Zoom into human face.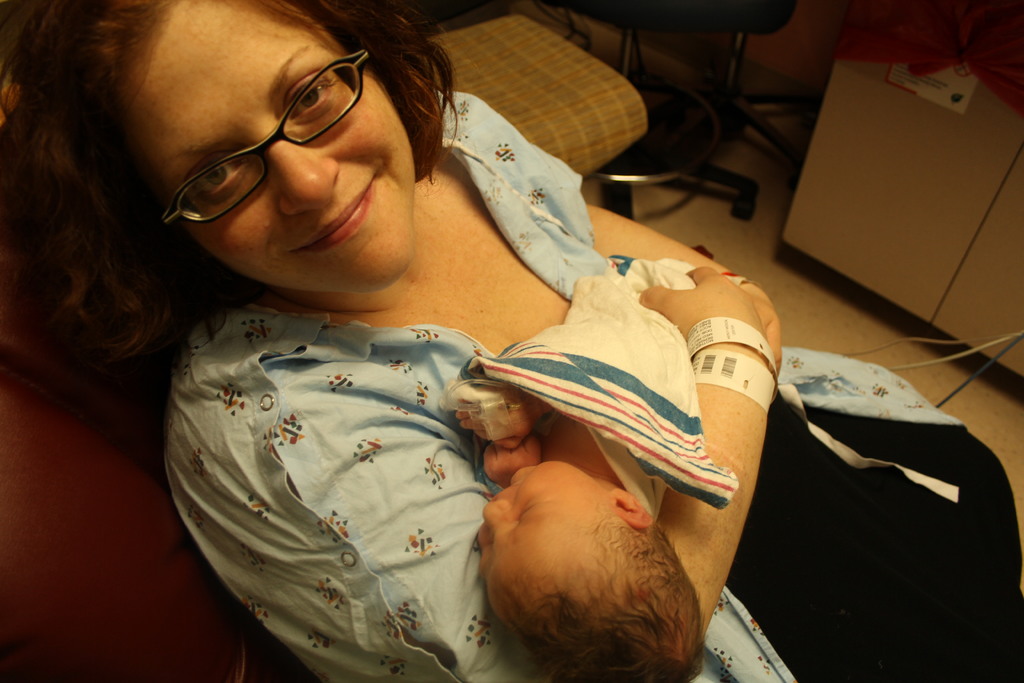
Zoom target: locate(474, 458, 607, 591).
